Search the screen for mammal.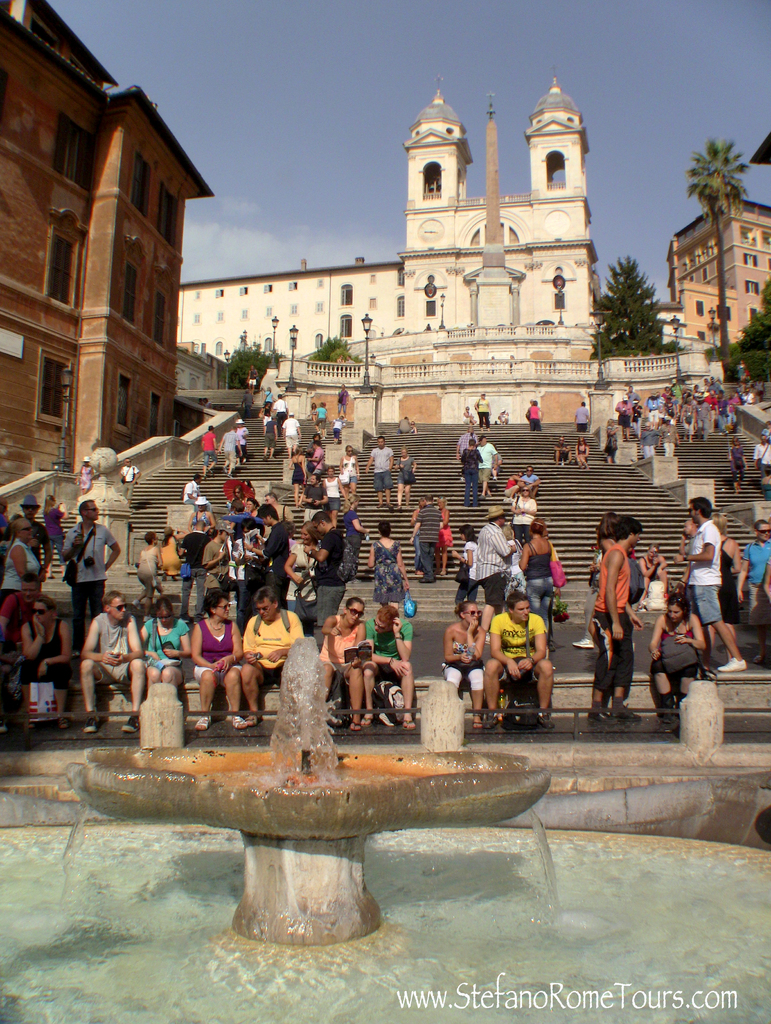
Found at region(361, 598, 417, 729).
